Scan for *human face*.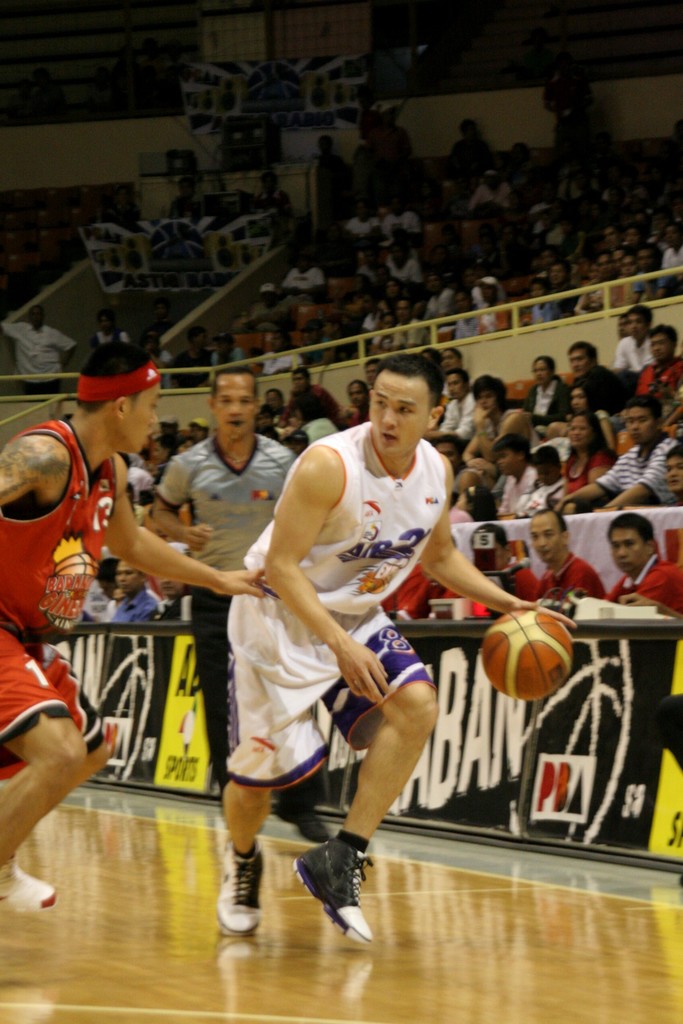
Scan result: [196,332,208,349].
